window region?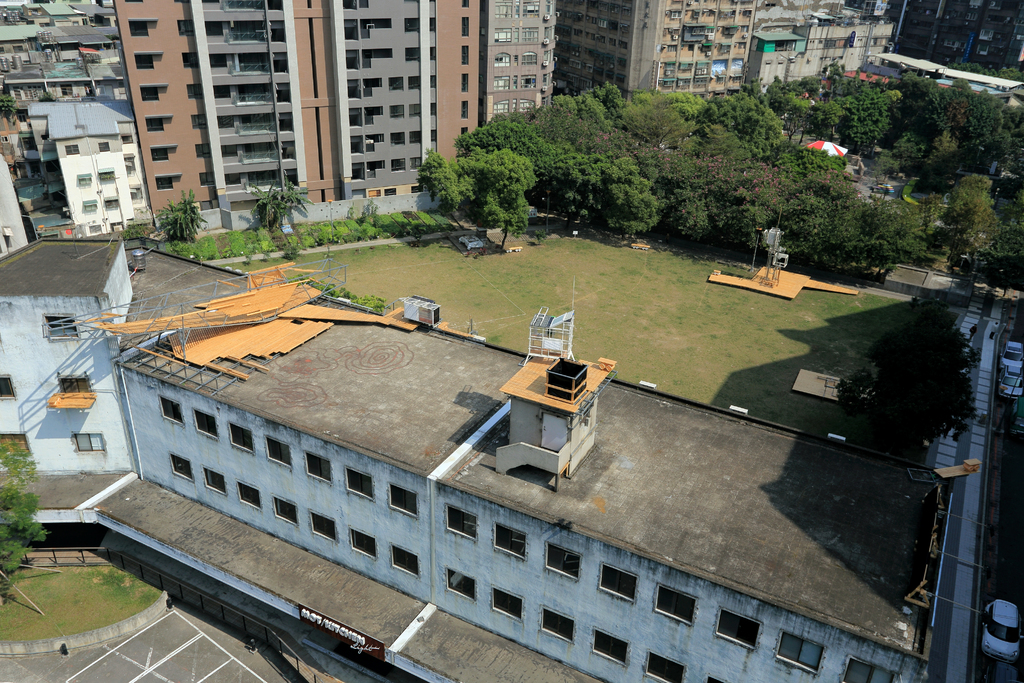
(573,28,581,38)
